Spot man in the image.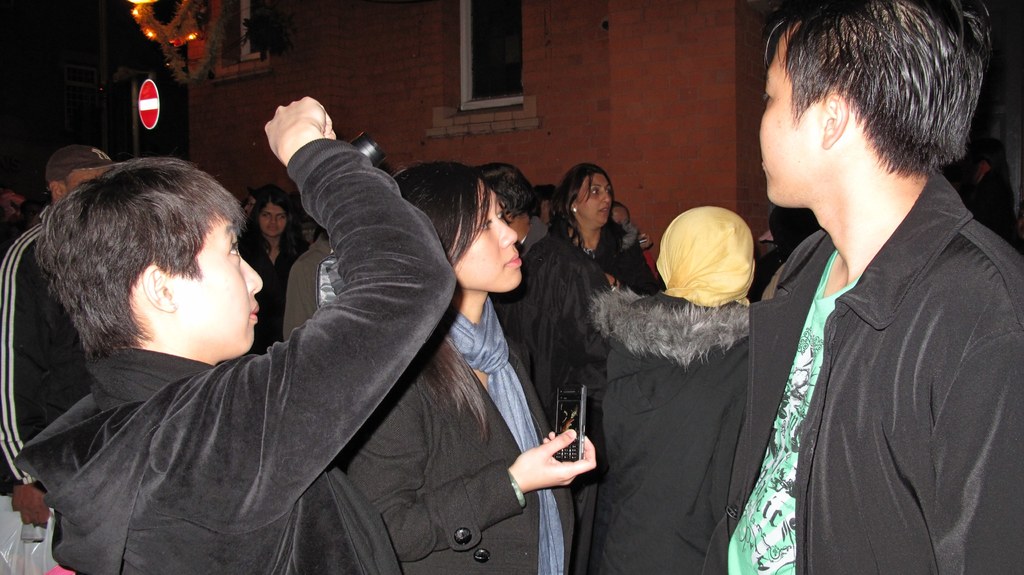
man found at bbox=[687, 0, 997, 567].
